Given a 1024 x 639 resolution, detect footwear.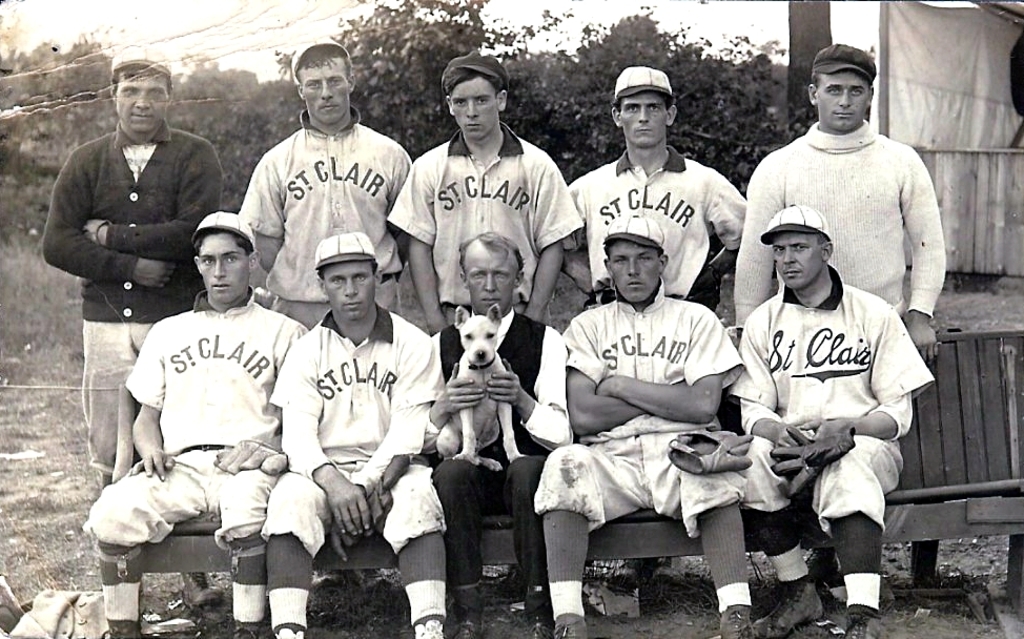
x1=441 y1=583 x2=491 y2=638.
